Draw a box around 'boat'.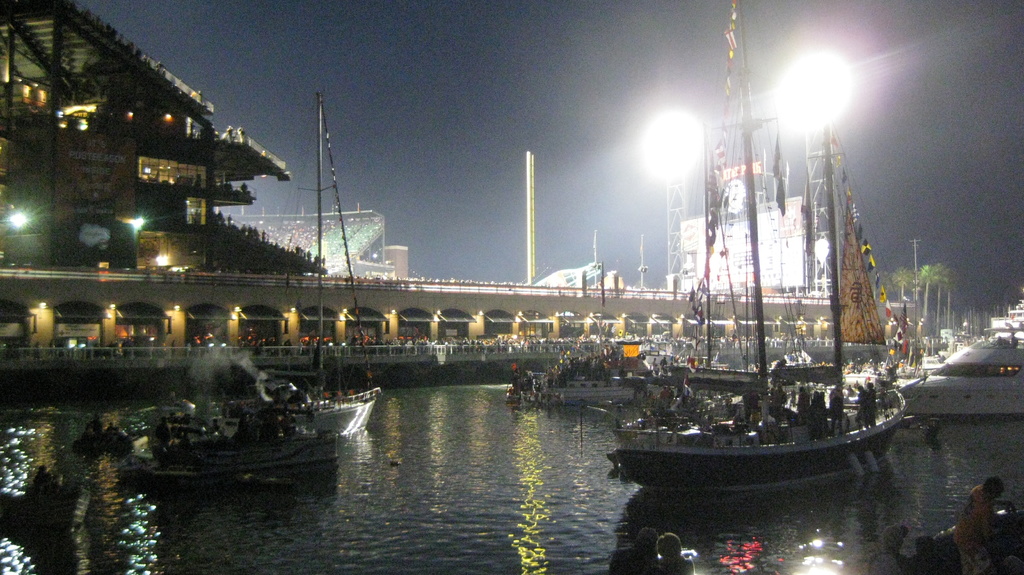
(152,97,378,435).
